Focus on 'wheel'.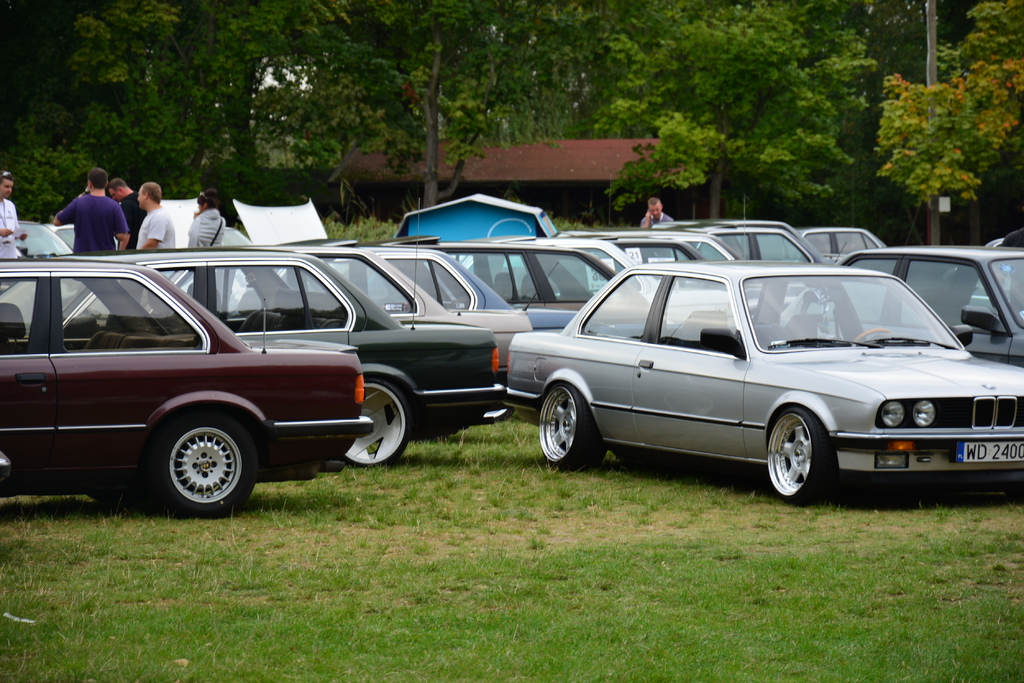
Focused at <region>337, 383, 417, 462</region>.
